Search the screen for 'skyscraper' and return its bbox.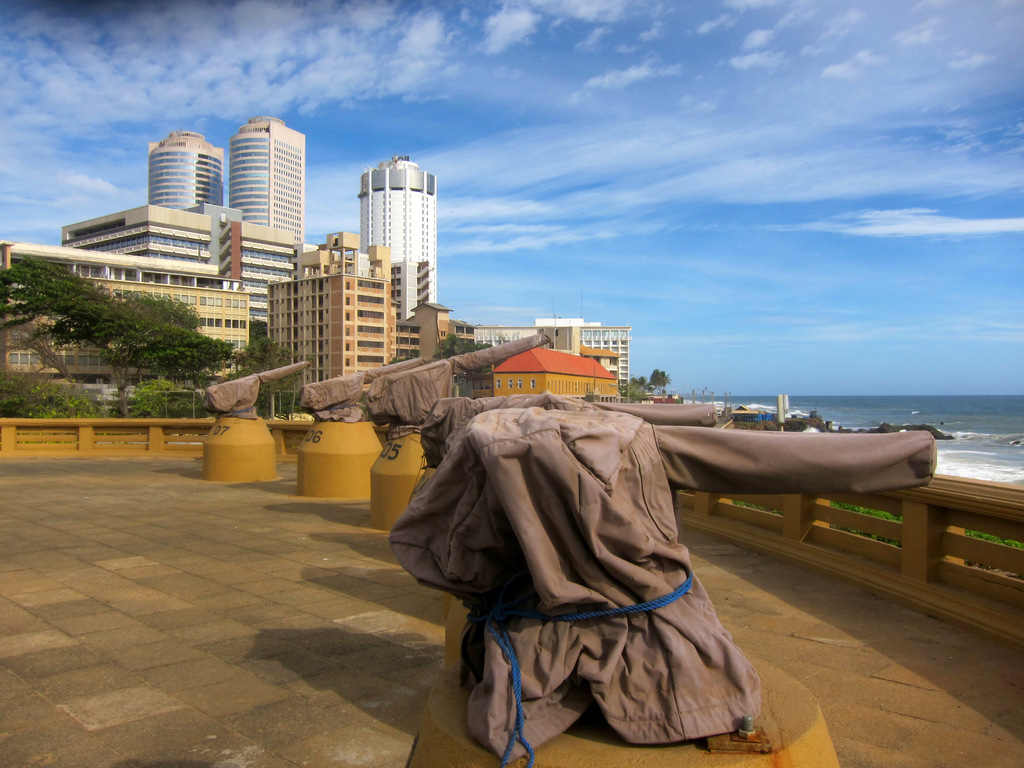
Found: BBox(145, 129, 225, 213).
